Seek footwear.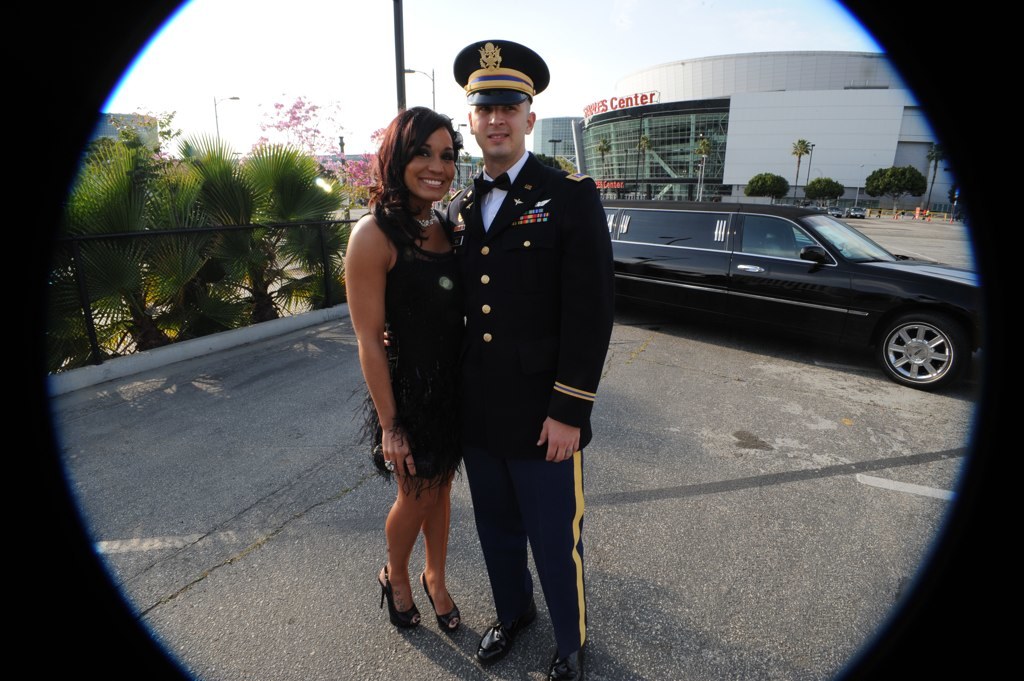
BBox(545, 649, 591, 680).
